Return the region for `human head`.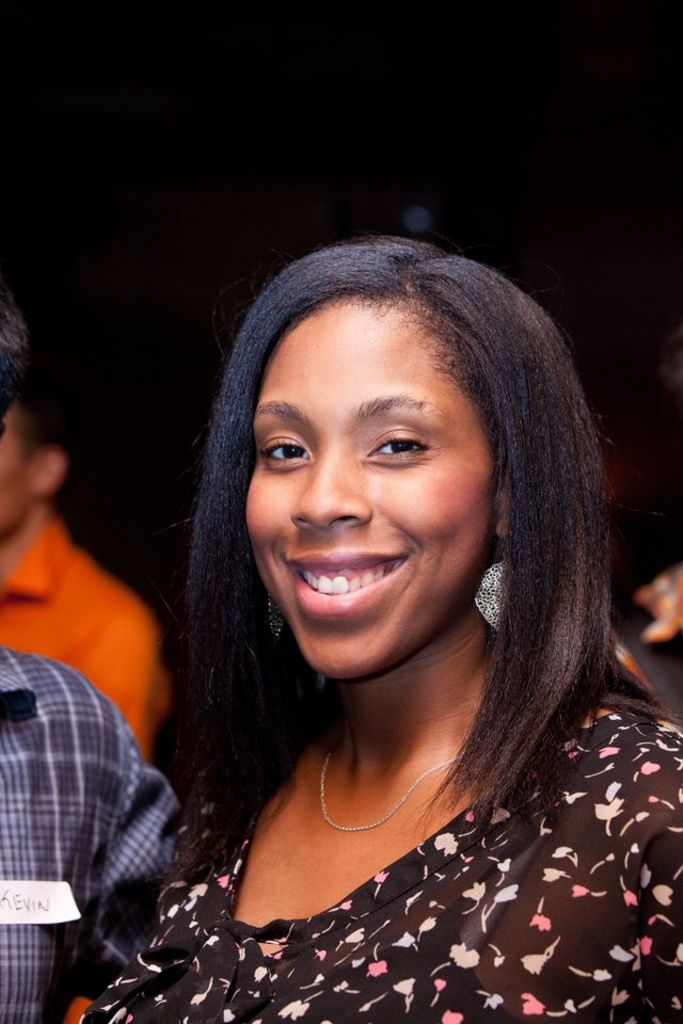
233,229,595,687.
